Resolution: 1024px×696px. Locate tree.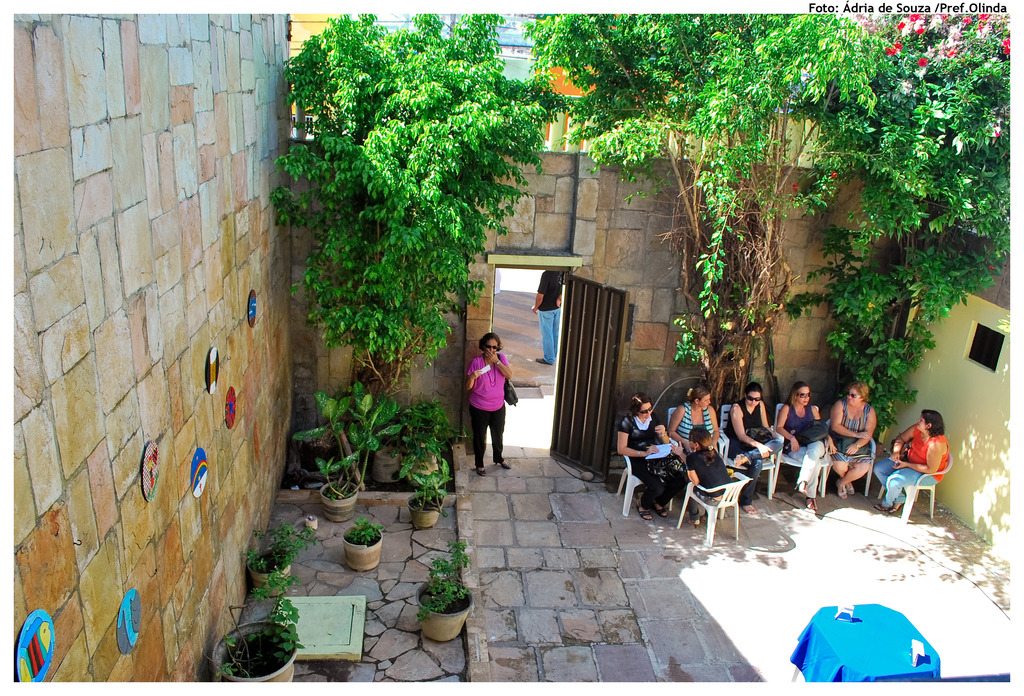
(523,12,897,410).
